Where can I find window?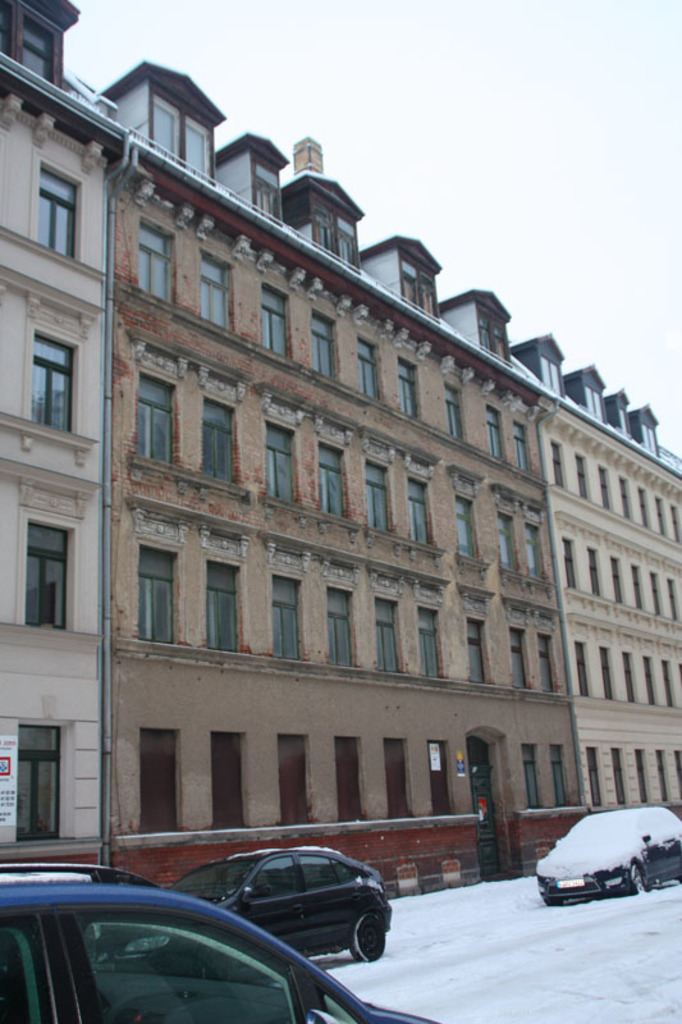
You can find it at select_region(203, 397, 235, 481).
